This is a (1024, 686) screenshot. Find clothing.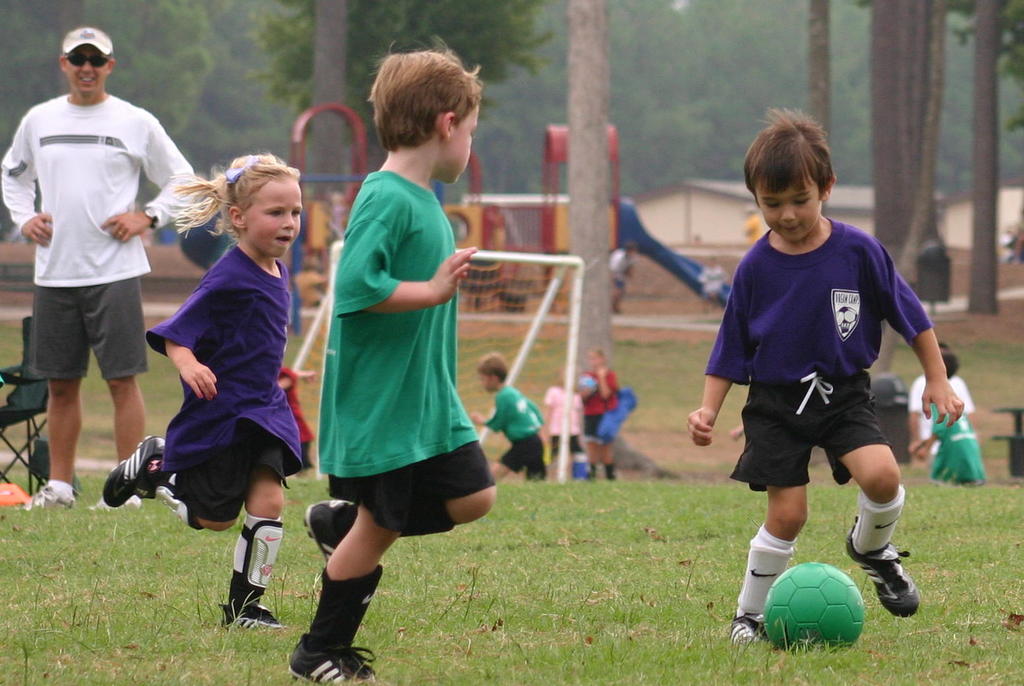
Bounding box: bbox=(584, 371, 617, 442).
